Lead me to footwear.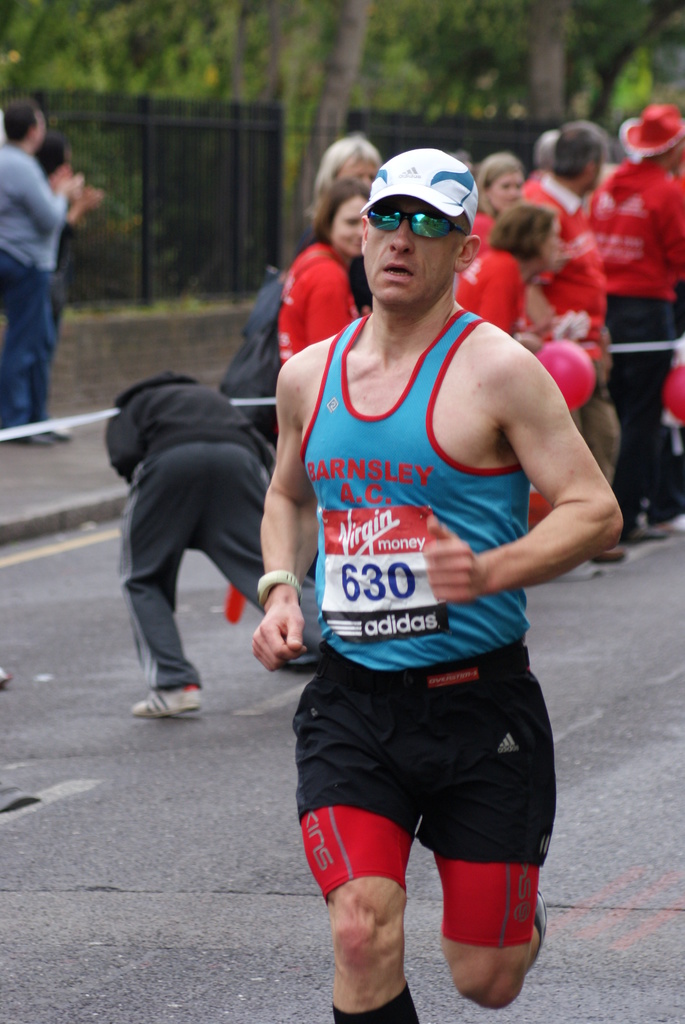
Lead to x1=132 y1=660 x2=202 y2=721.
